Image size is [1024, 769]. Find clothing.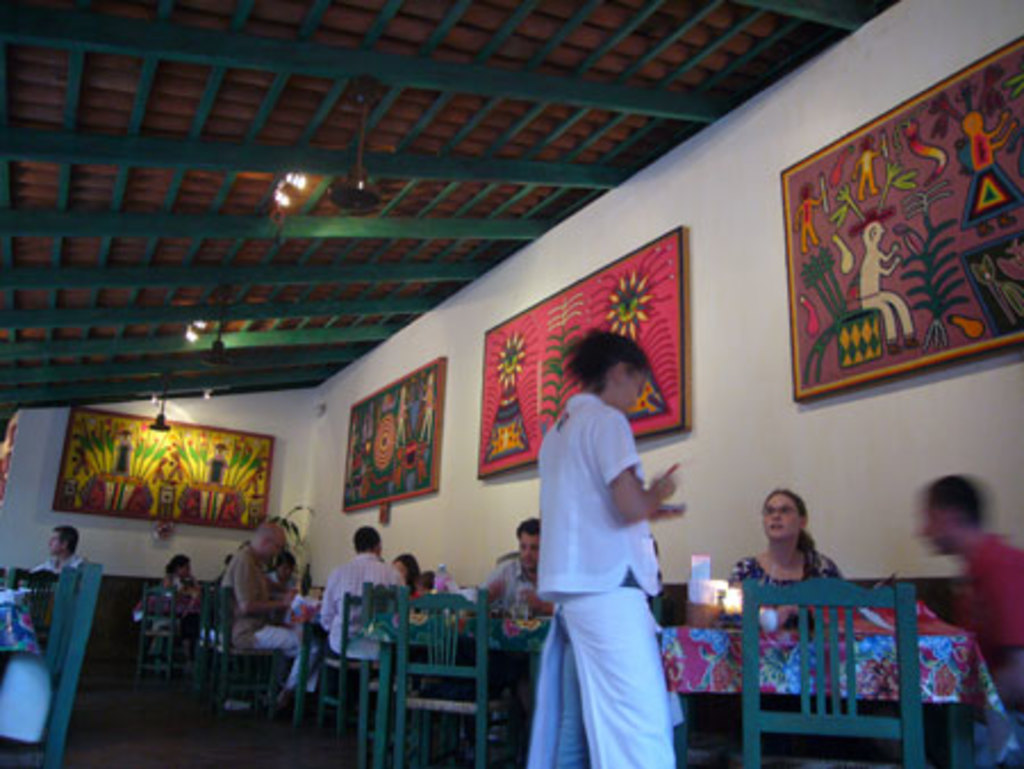
box=[30, 560, 93, 571].
